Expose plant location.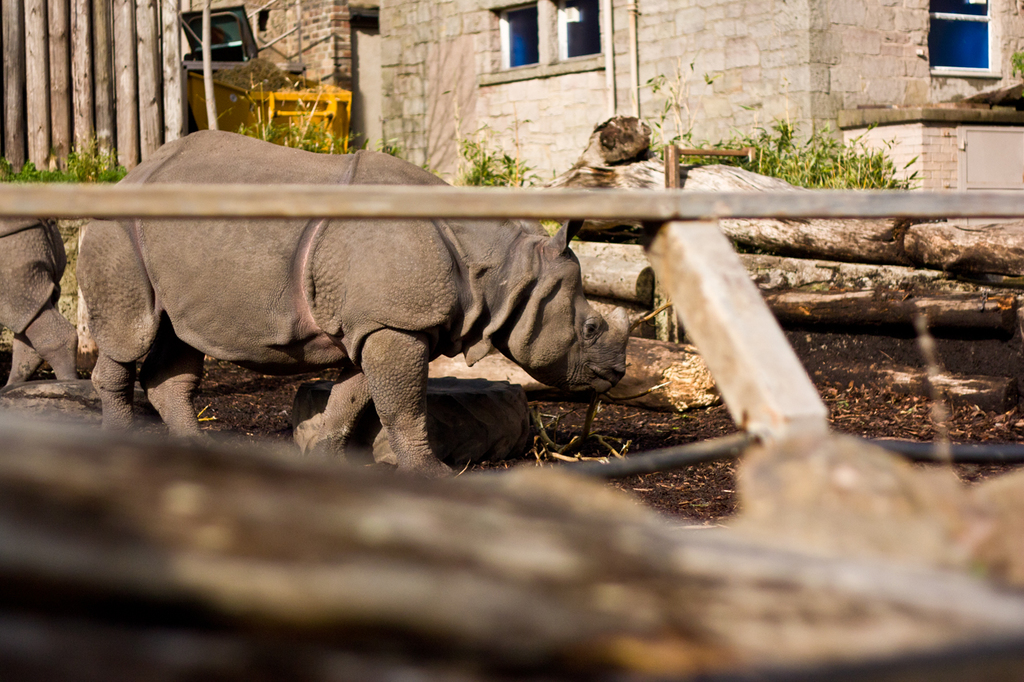
Exposed at crop(638, 117, 933, 208).
